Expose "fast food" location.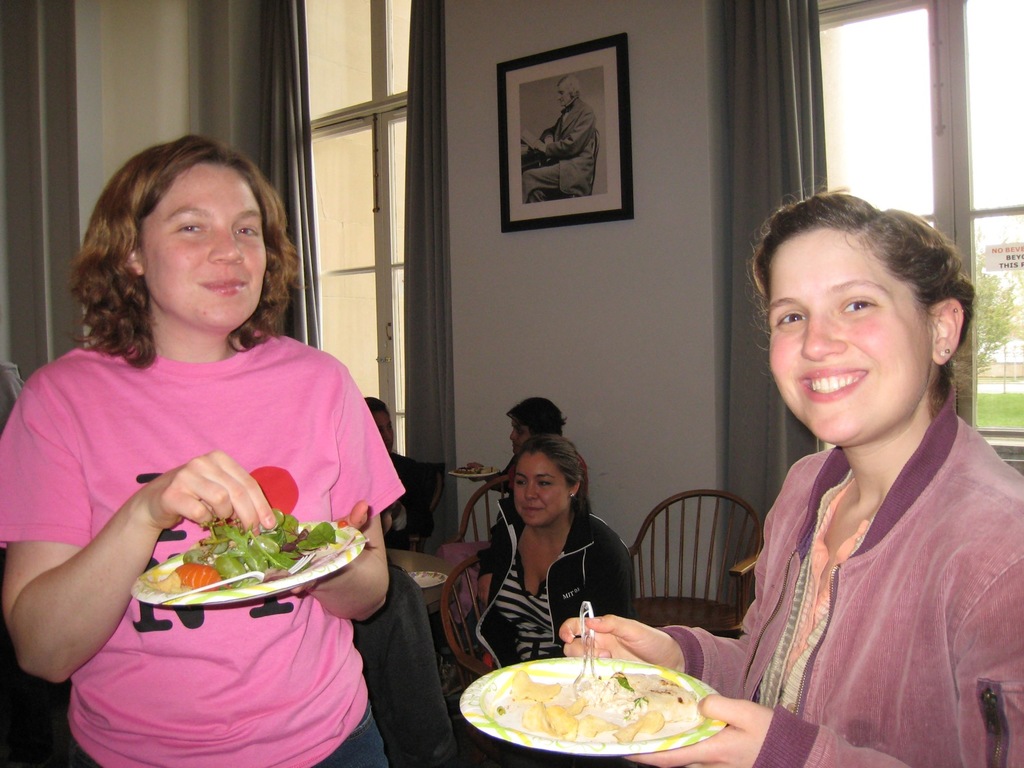
Exposed at left=174, top=564, right=220, bottom=591.
